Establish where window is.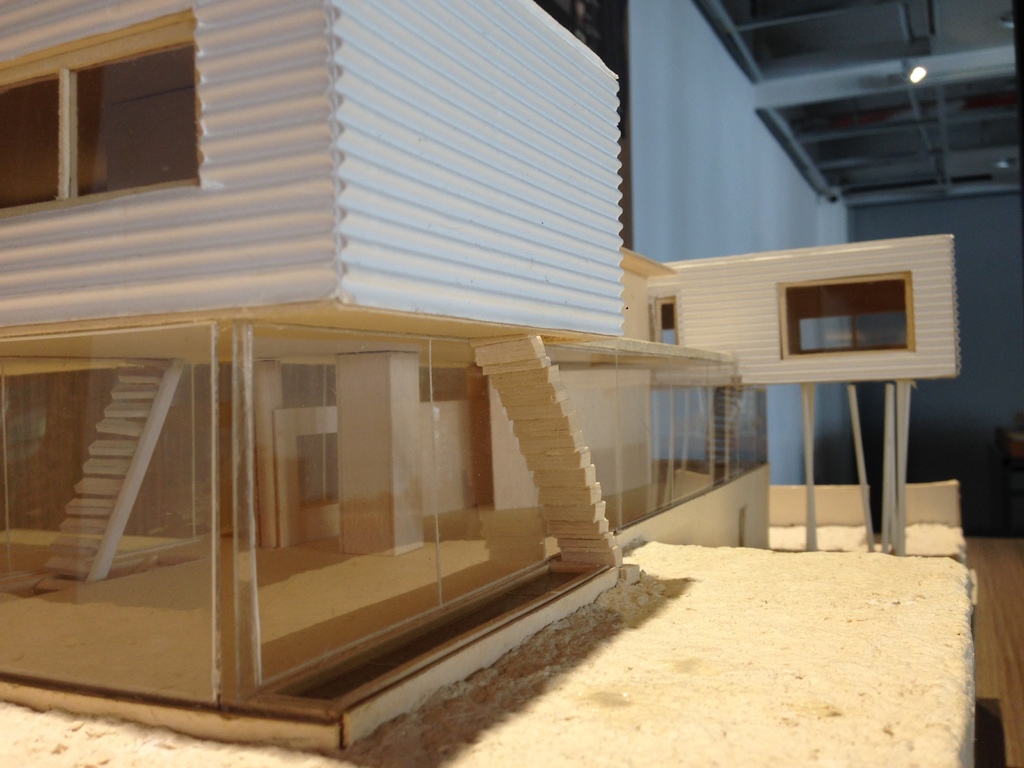
Established at <region>0, 11, 197, 218</region>.
